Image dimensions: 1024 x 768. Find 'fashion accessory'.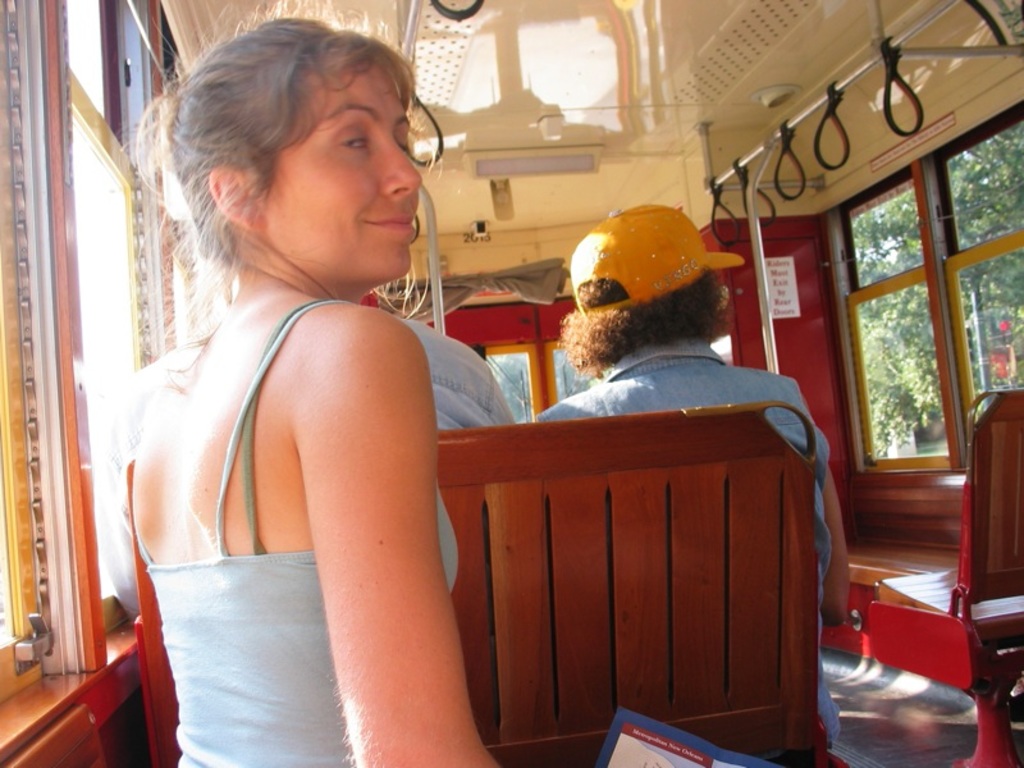
(568,202,746,321).
